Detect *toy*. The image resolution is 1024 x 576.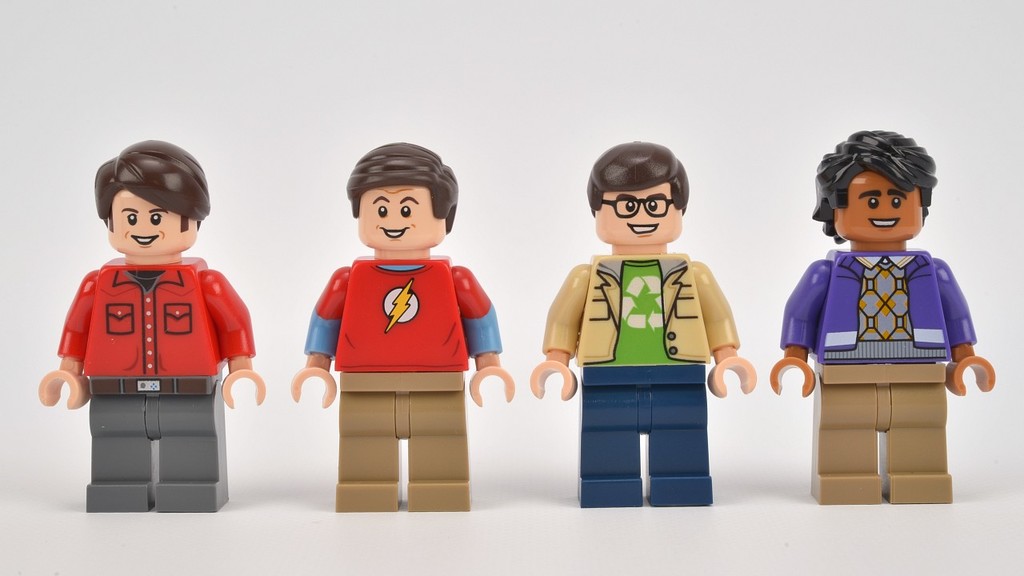
<region>278, 139, 506, 516</region>.
